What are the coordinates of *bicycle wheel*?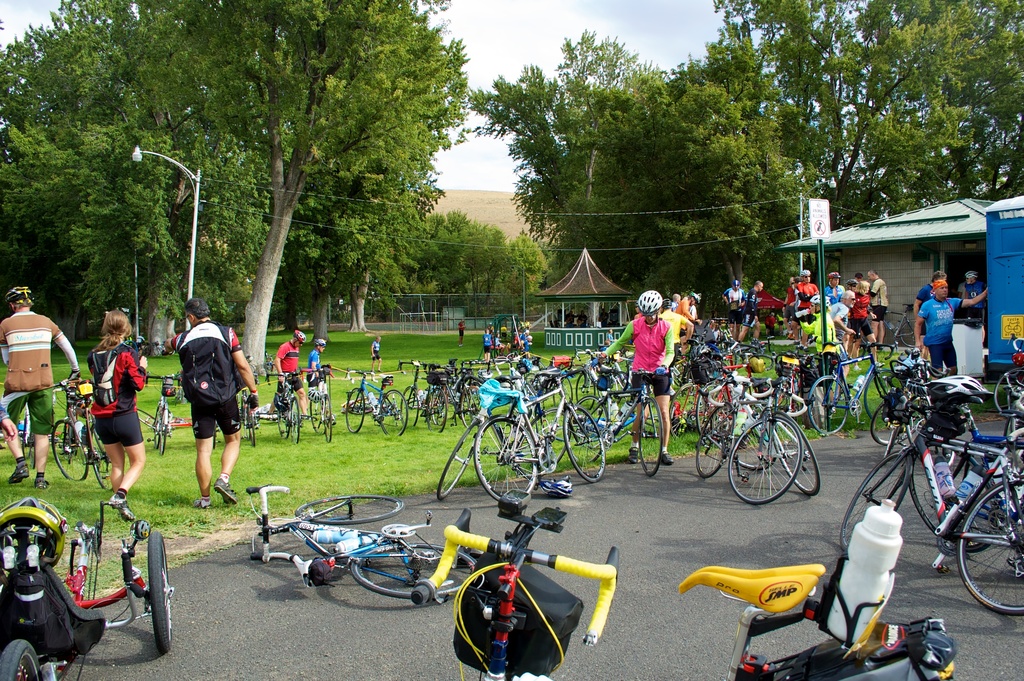
<region>380, 390, 409, 443</region>.
